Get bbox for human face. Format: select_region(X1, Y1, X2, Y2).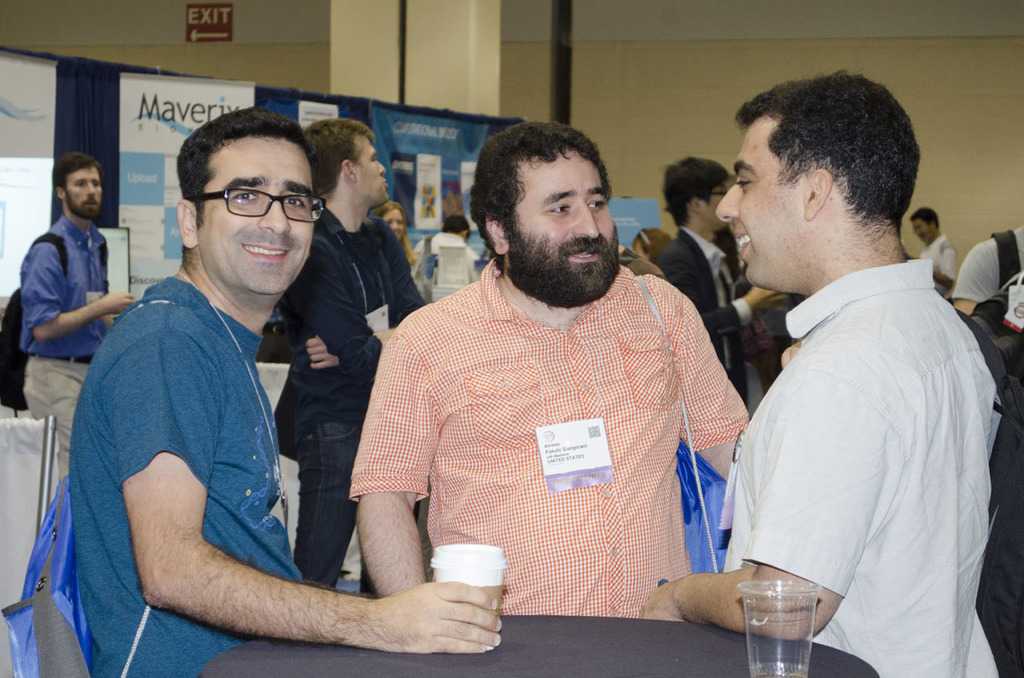
select_region(381, 206, 402, 235).
